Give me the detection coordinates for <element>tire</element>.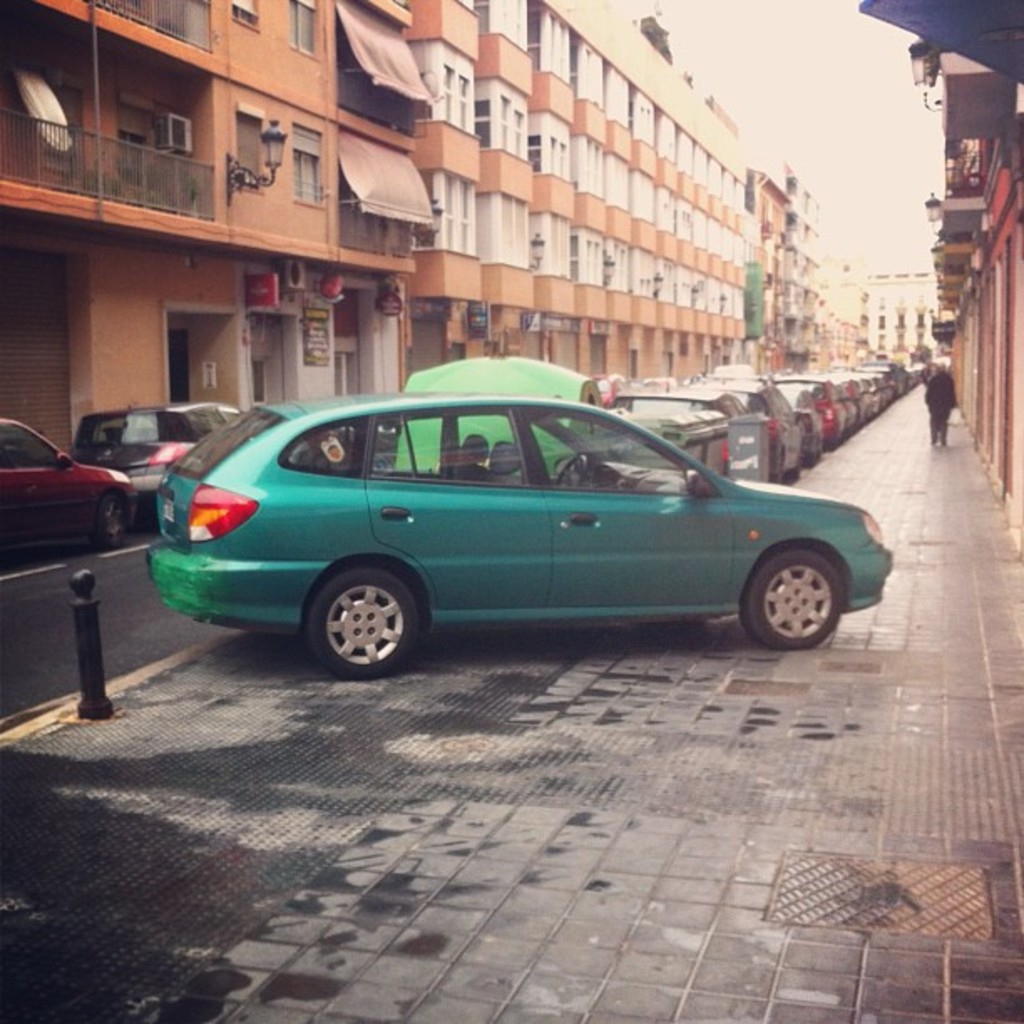
756:442:785:495.
